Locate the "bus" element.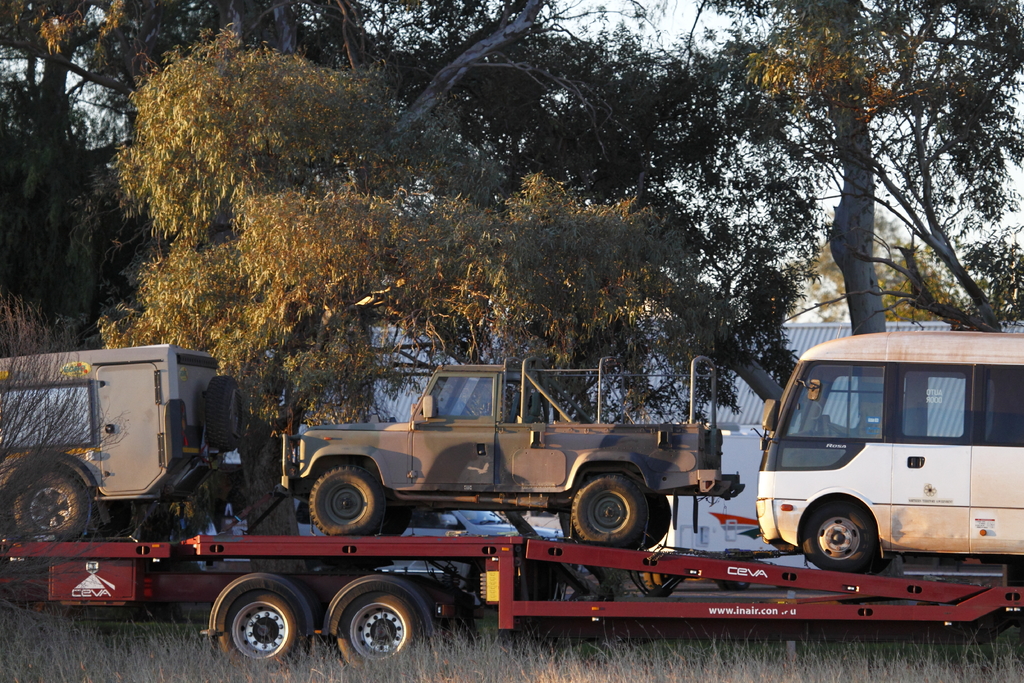
Element bbox: l=753, t=328, r=1023, b=573.
